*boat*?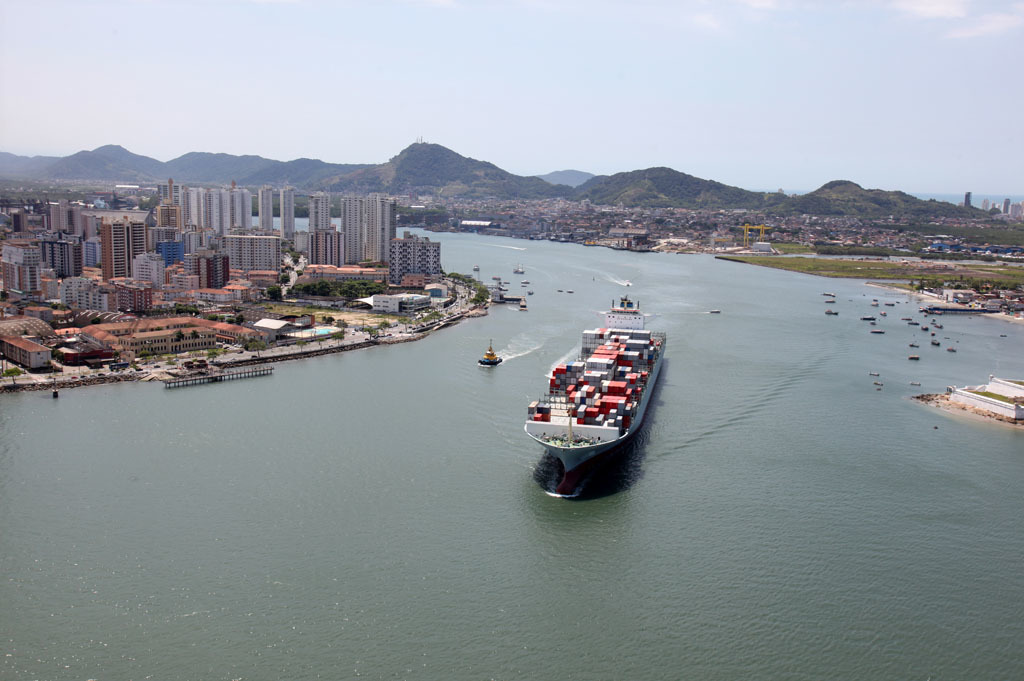
region(872, 328, 886, 336)
